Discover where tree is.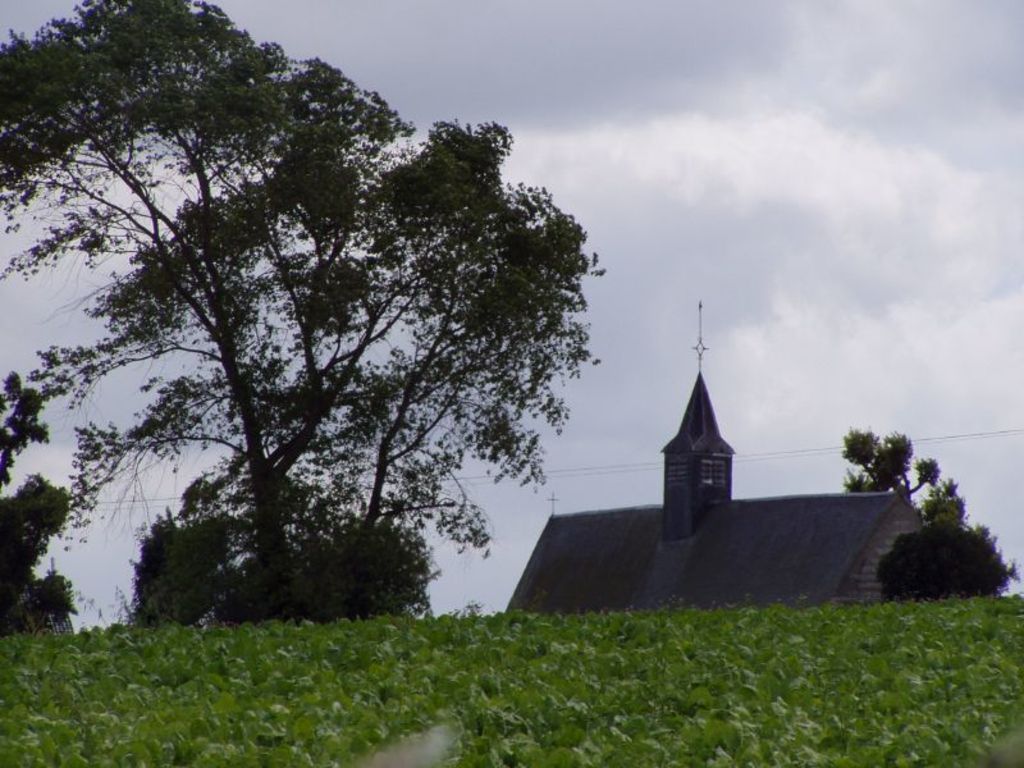
Discovered at <region>872, 522, 1007, 600</region>.
